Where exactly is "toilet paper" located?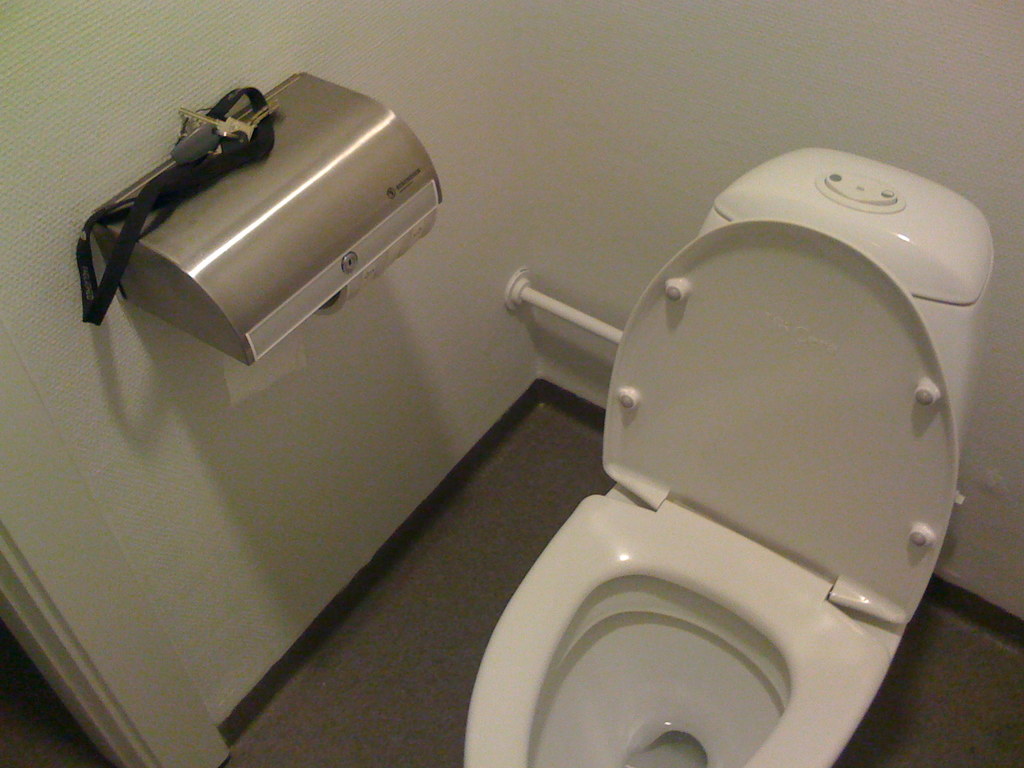
Its bounding box is 314, 210, 437, 320.
